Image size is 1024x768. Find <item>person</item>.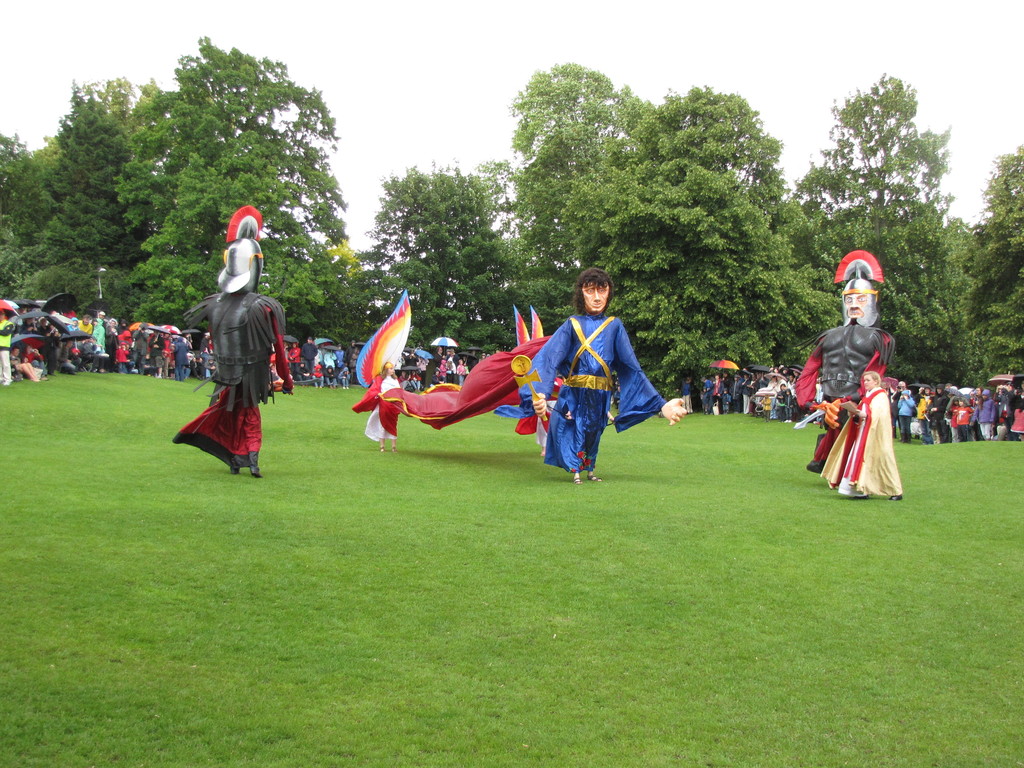
(left=88, top=320, right=104, bottom=353).
